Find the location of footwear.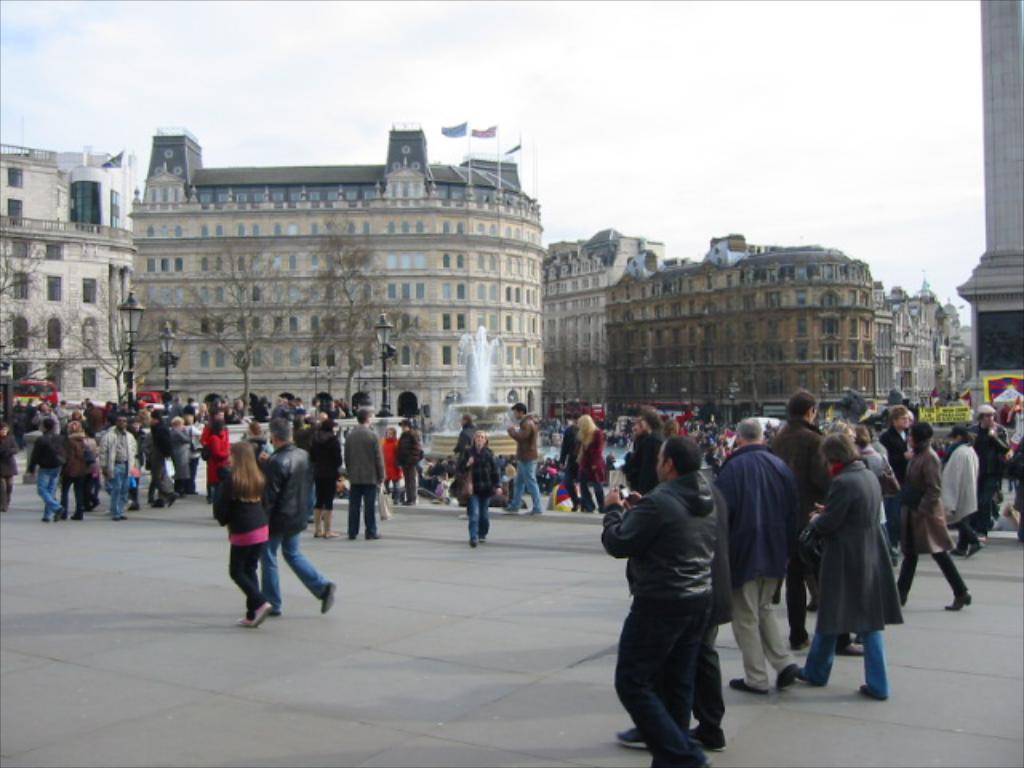
Location: [859, 683, 885, 699].
